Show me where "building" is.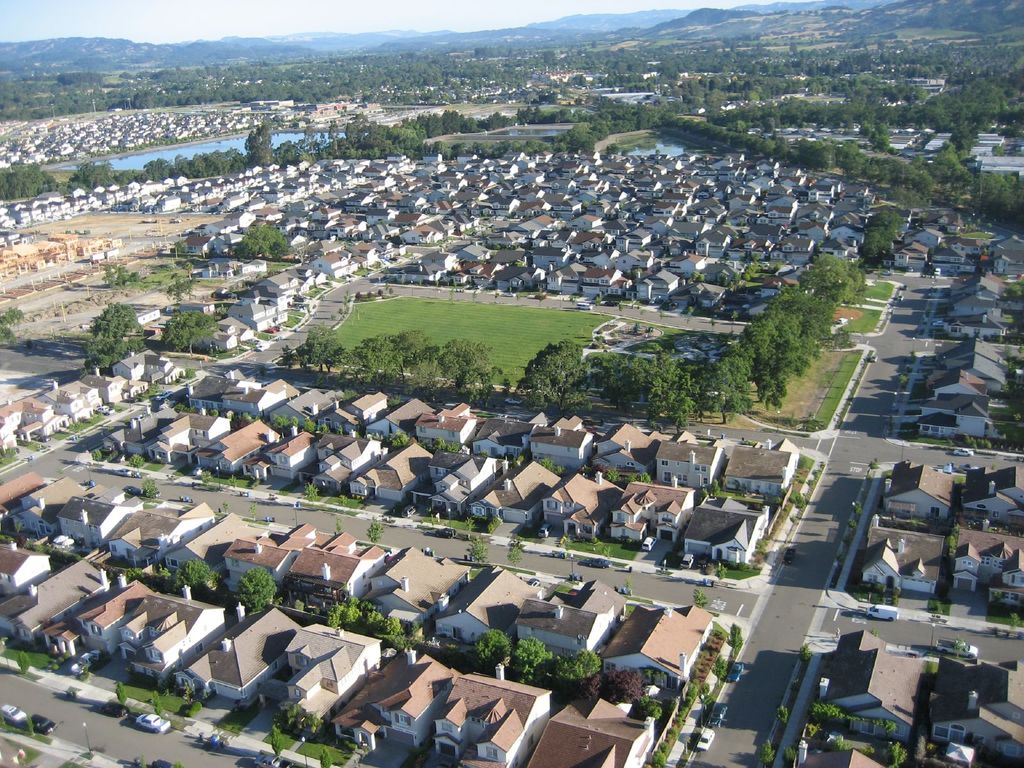
"building" is at rect(540, 472, 616, 534).
